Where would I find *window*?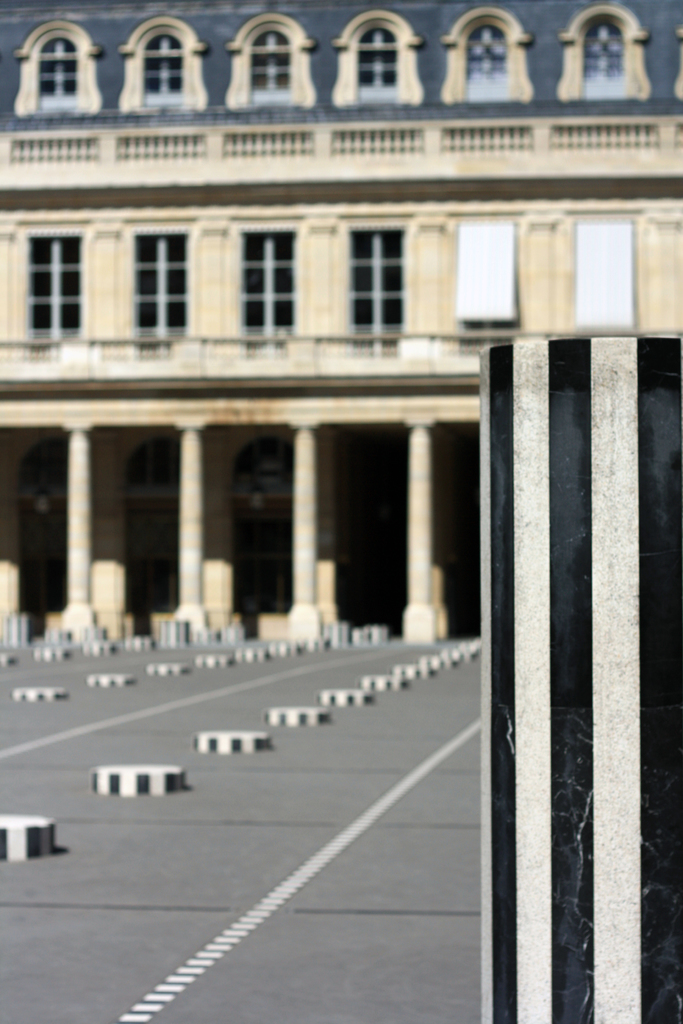
At bbox=[12, 19, 104, 134].
